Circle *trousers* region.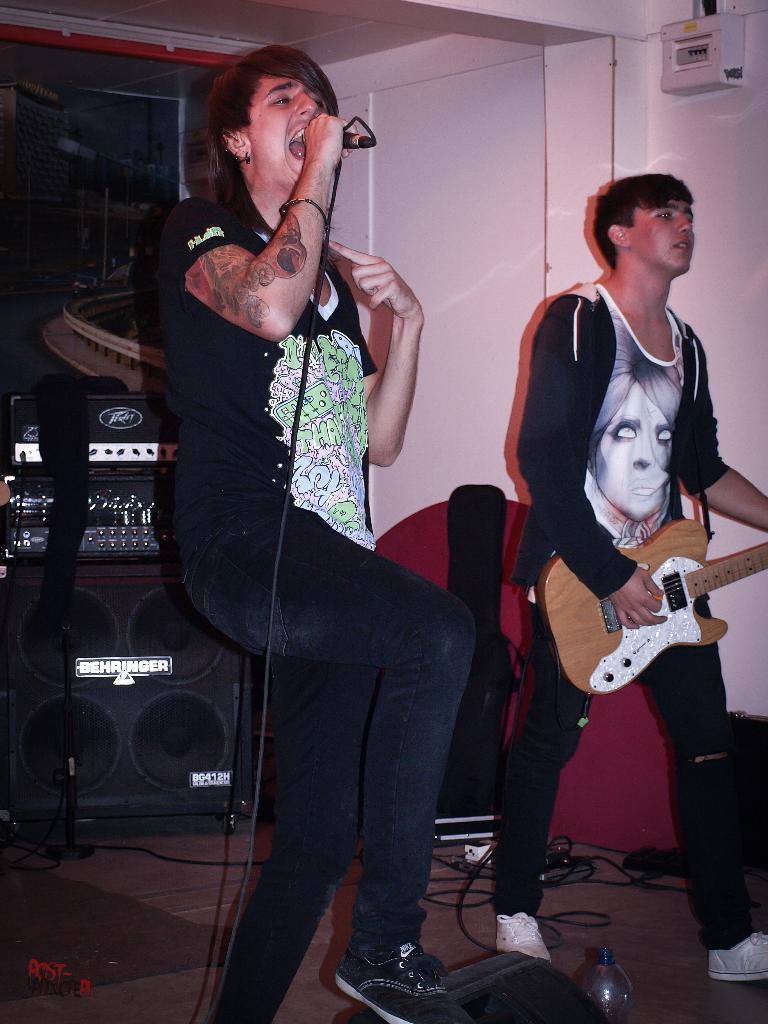
Region: (487,607,762,948).
